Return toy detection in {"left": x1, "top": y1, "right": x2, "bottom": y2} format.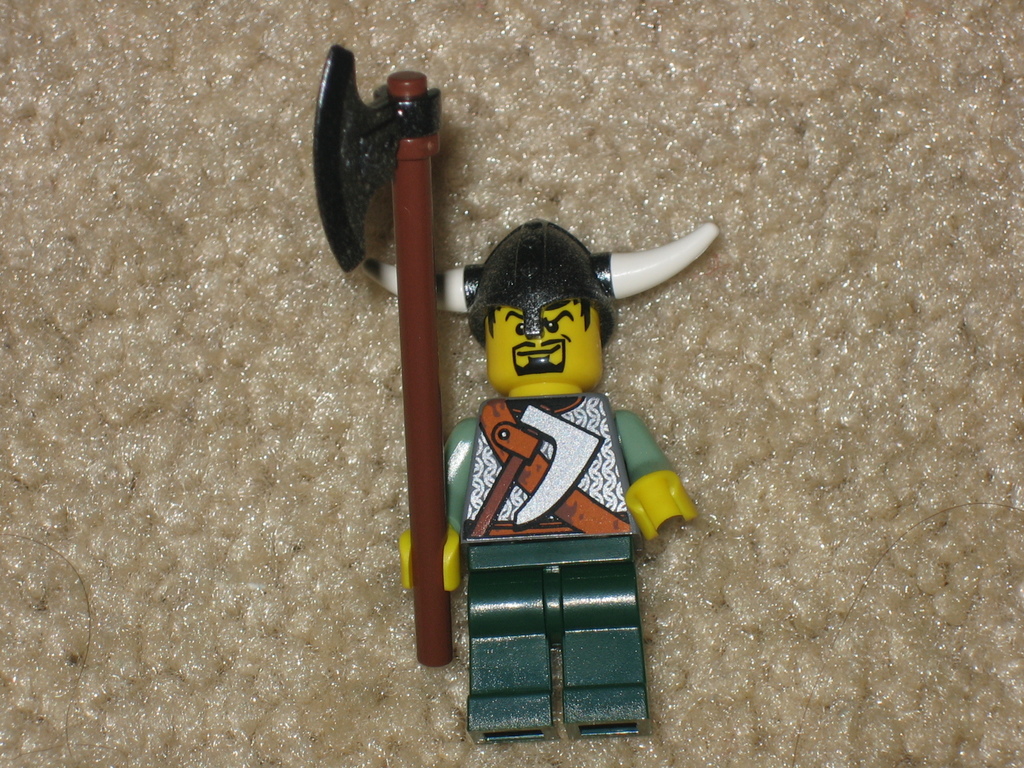
{"left": 371, "top": 214, "right": 717, "bottom": 753}.
